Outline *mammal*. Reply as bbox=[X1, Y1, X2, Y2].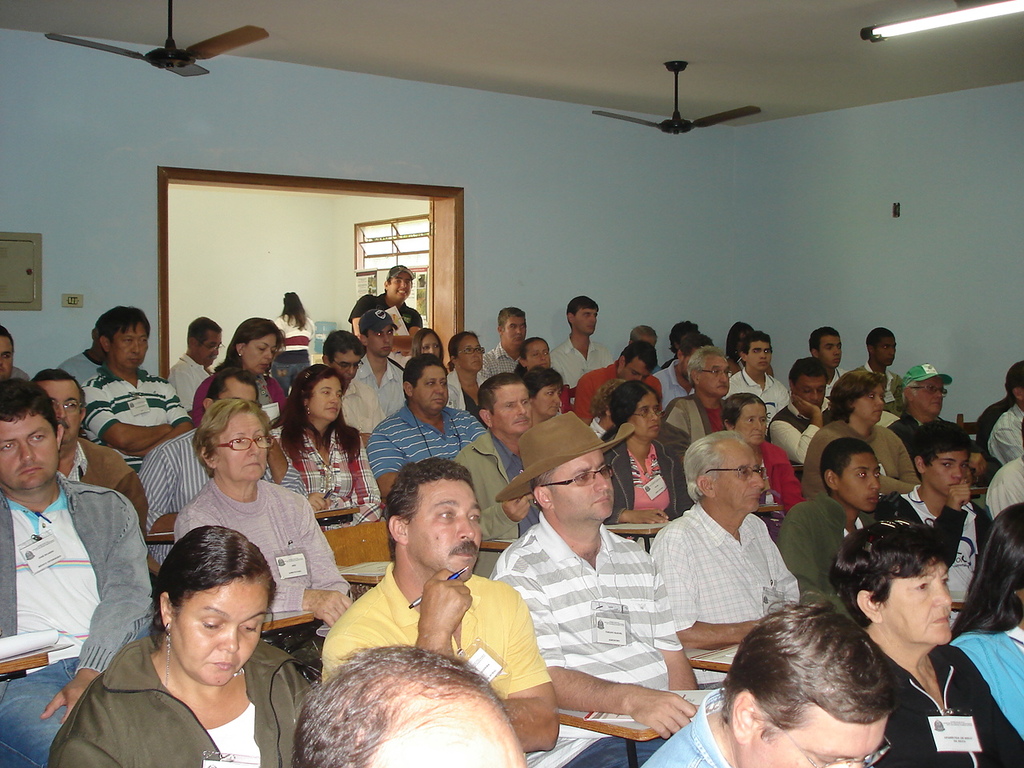
bbox=[444, 328, 490, 411].
